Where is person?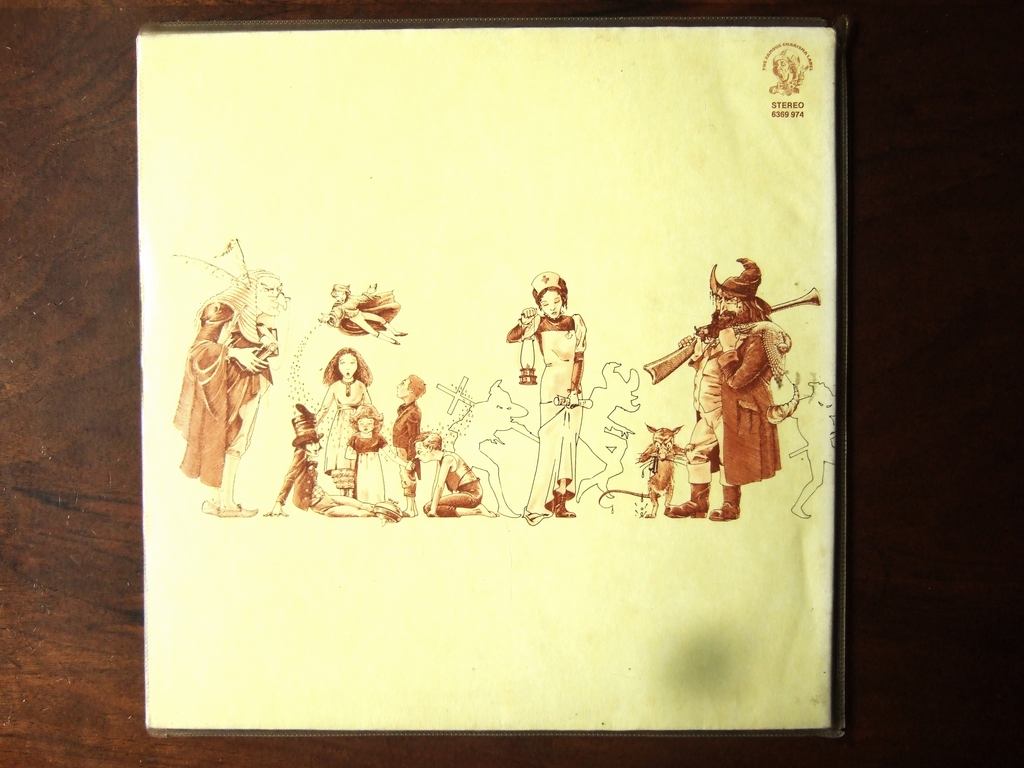
region(345, 404, 399, 502).
